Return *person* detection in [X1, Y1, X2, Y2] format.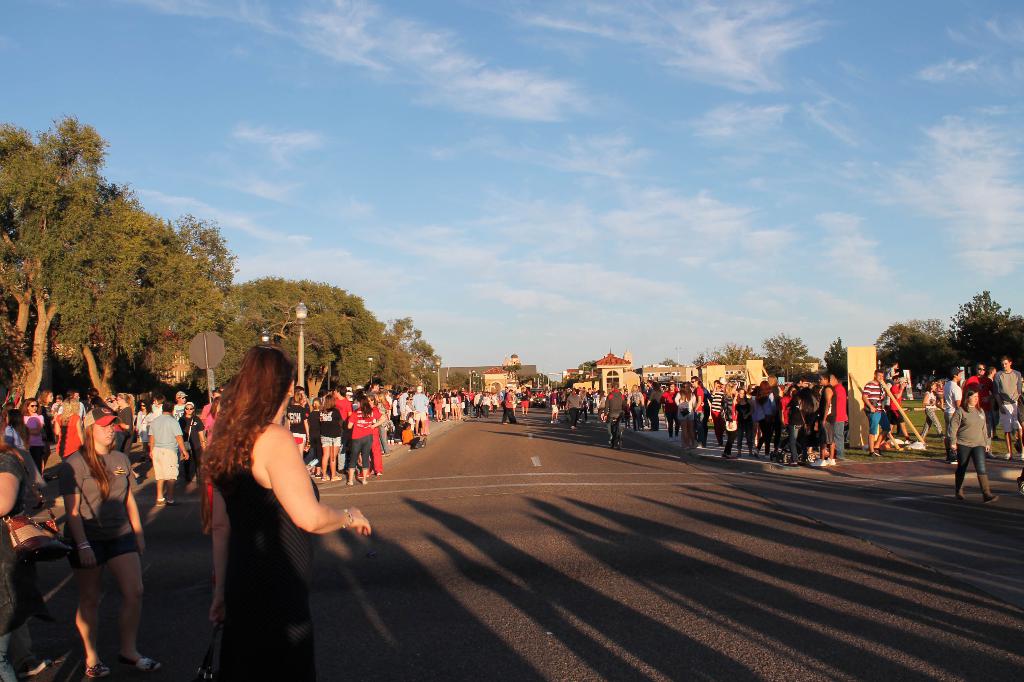
[599, 379, 635, 446].
